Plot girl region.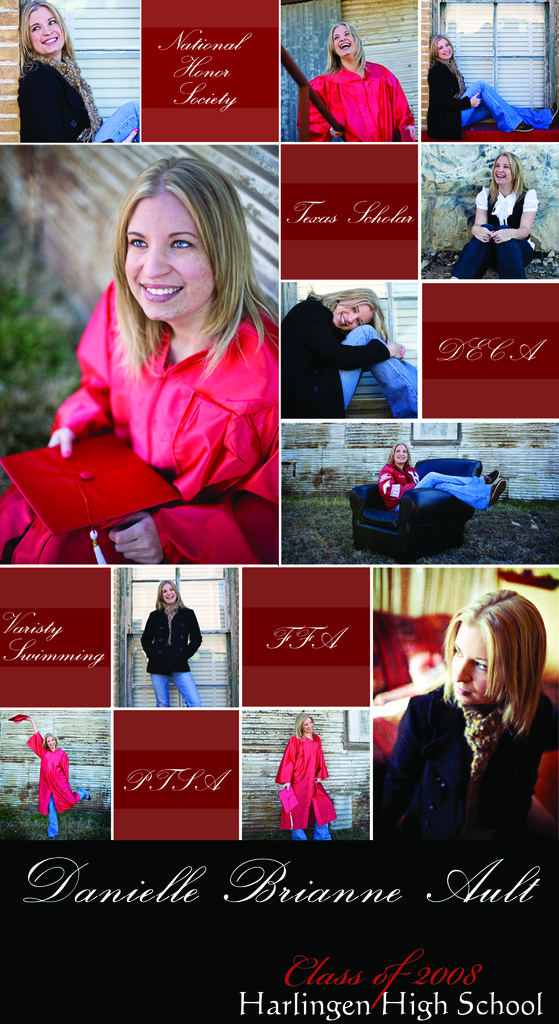
Plotted at {"left": 374, "top": 447, "right": 512, "bottom": 506}.
